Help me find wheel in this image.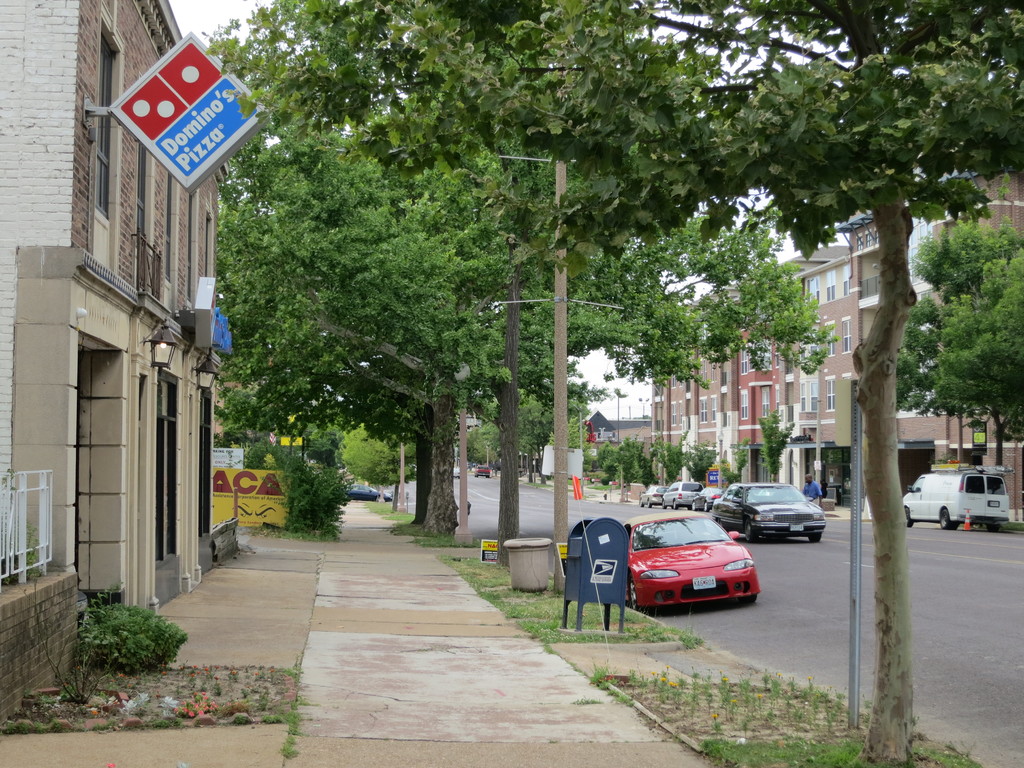
Found it: (x1=904, y1=507, x2=914, y2=525).
